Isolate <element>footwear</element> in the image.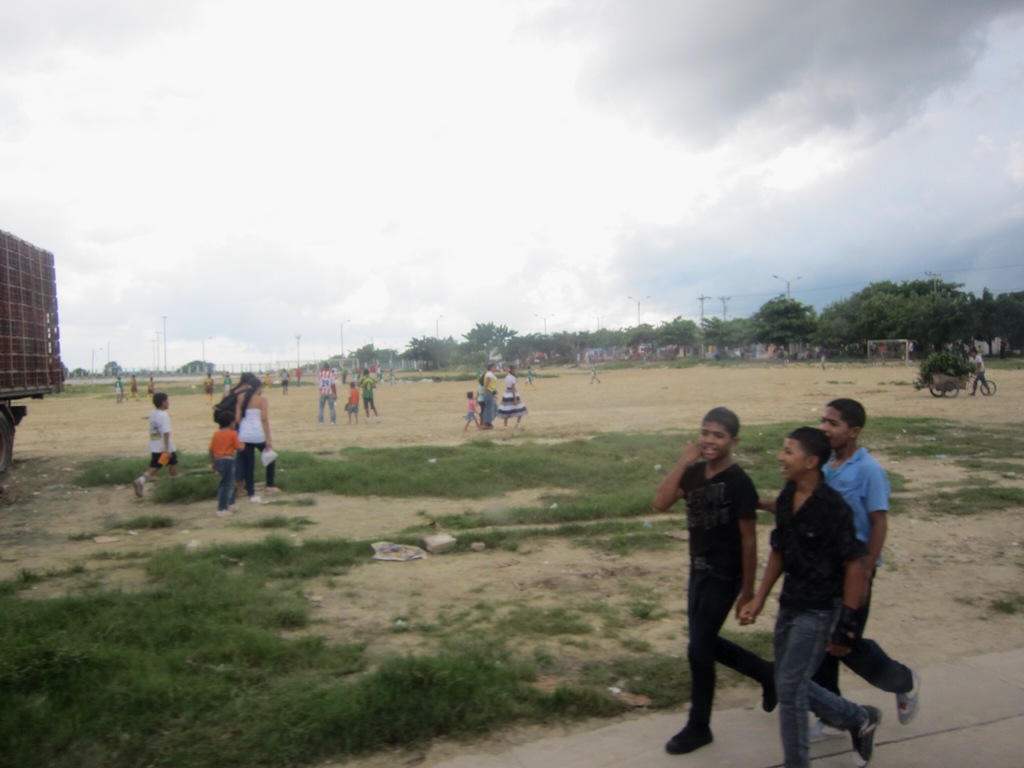
Isolated region: (806,715,845,749).
